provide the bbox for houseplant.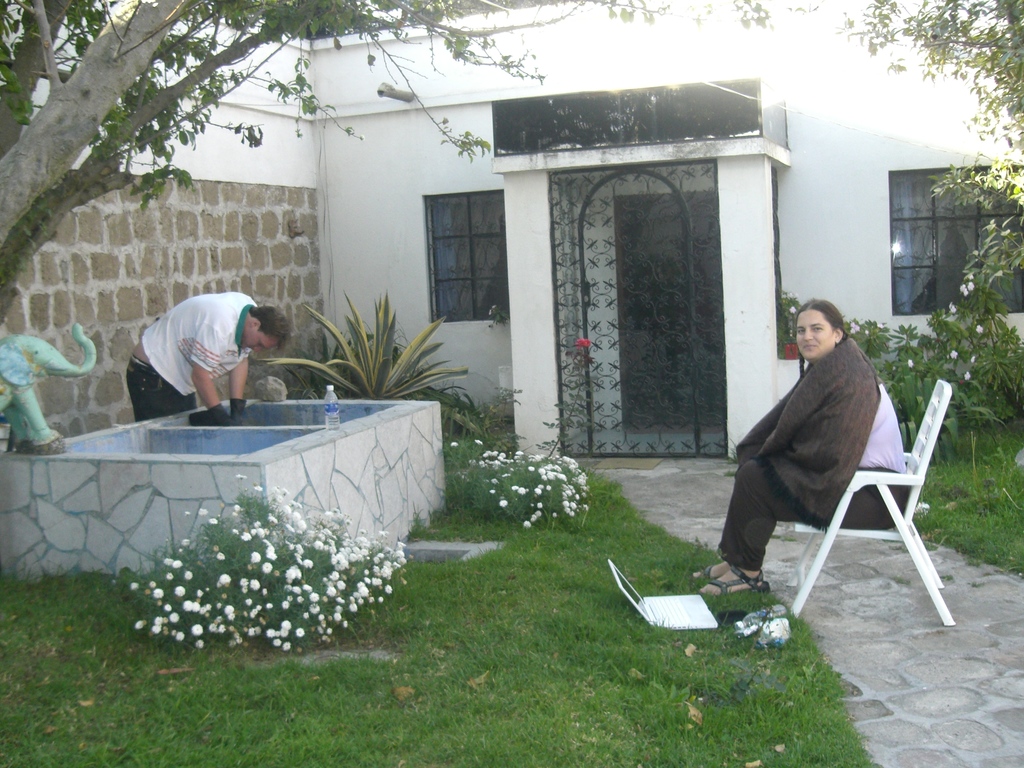
x1=848 y1=319 x2=1019 y2=462.
